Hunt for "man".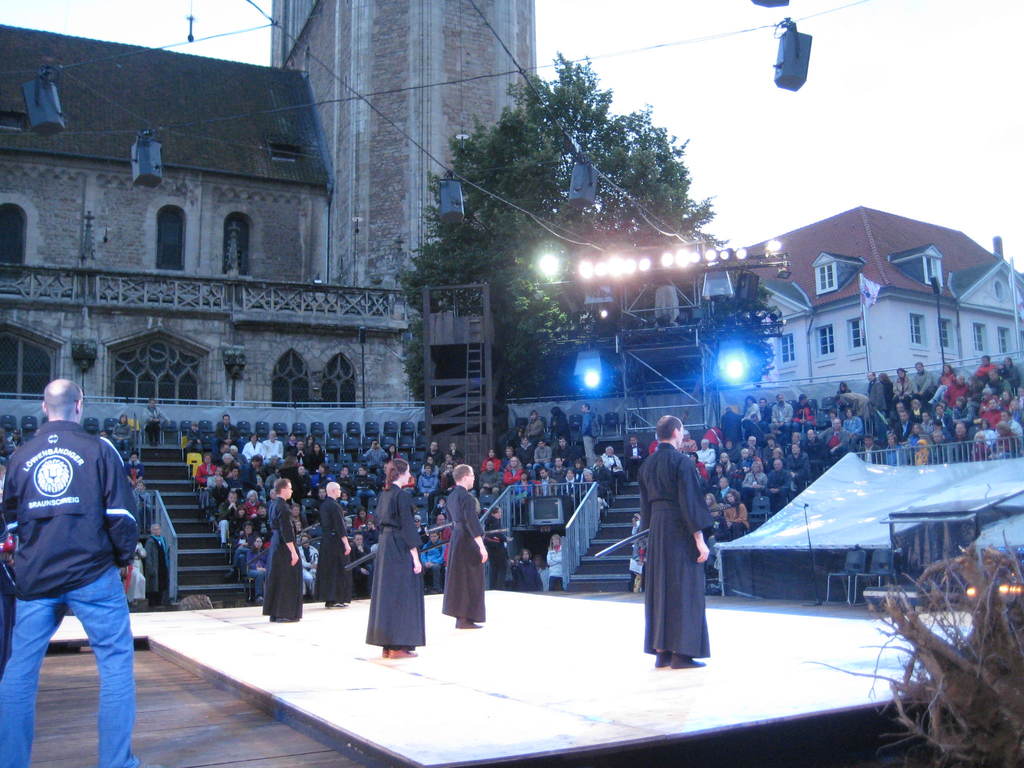
Hunted down at (x1=478, y1=460, x2=502, y2=500).
